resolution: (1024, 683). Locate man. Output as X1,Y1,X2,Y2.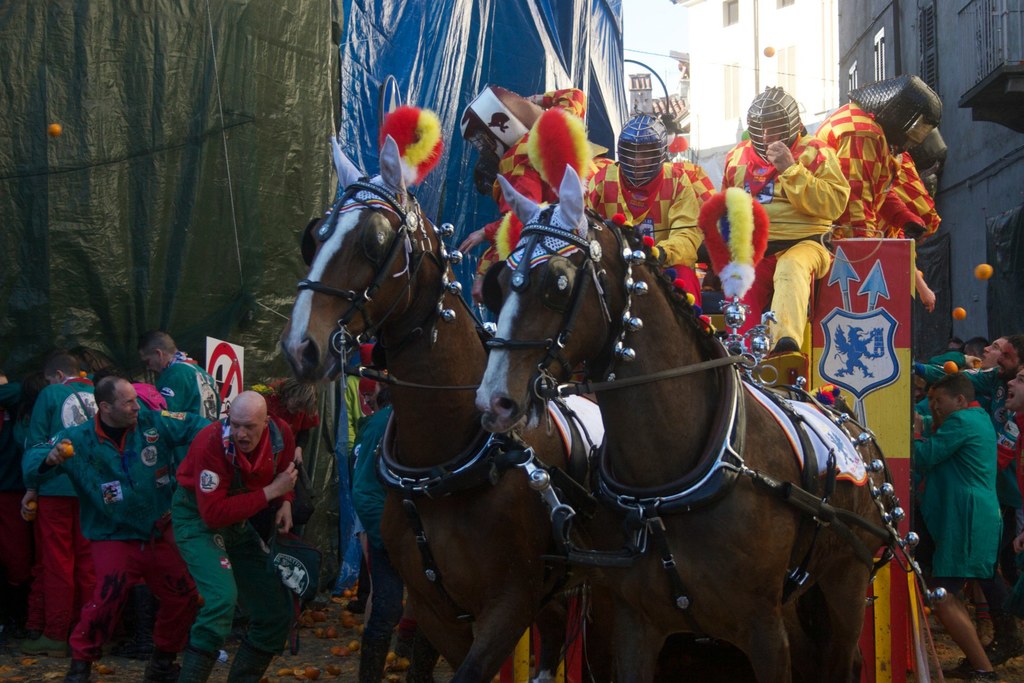
164,384,305,665.
